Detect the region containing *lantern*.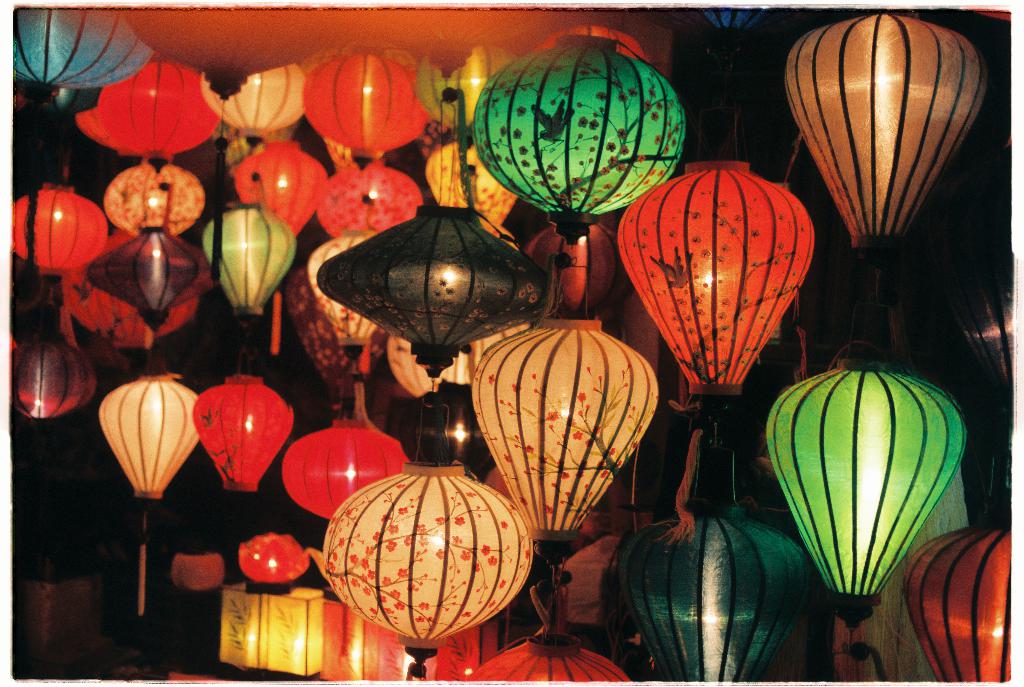
(x1=784, y1=13, x2=988, y2=255).
